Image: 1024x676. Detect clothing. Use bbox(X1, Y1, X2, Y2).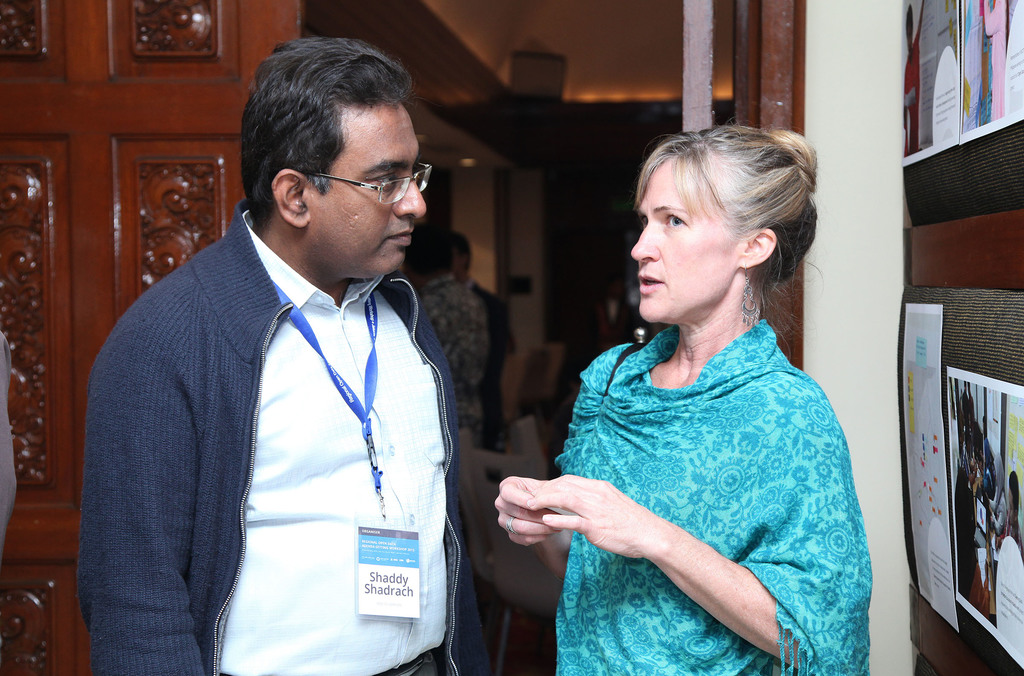
bbox(517, 275, 869, 659).
